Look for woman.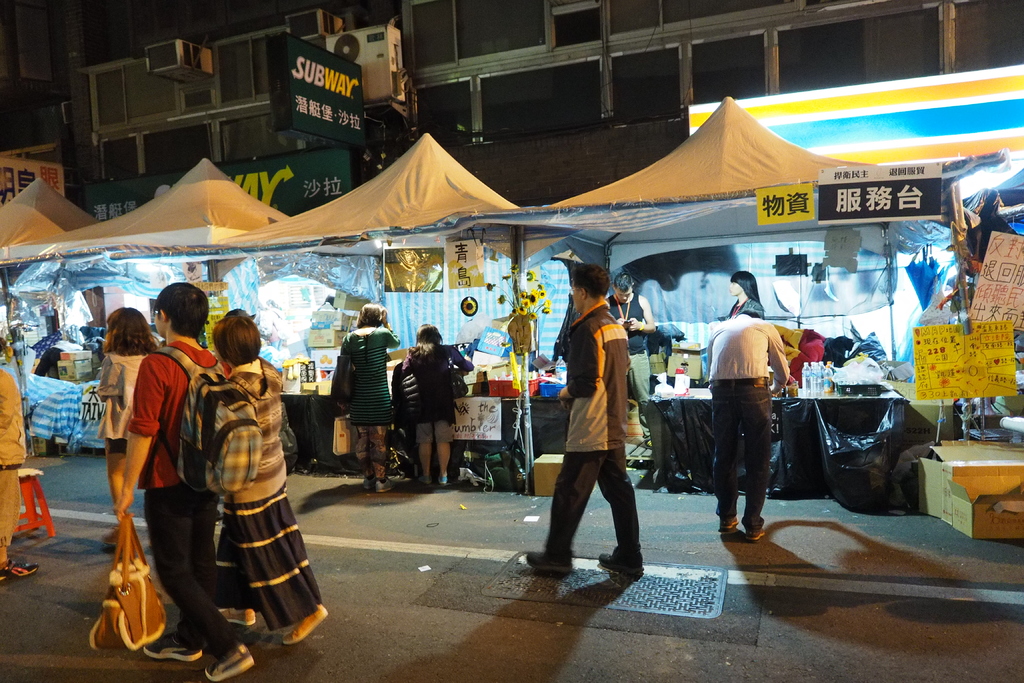
Found: (402, 323, 477, 483).
